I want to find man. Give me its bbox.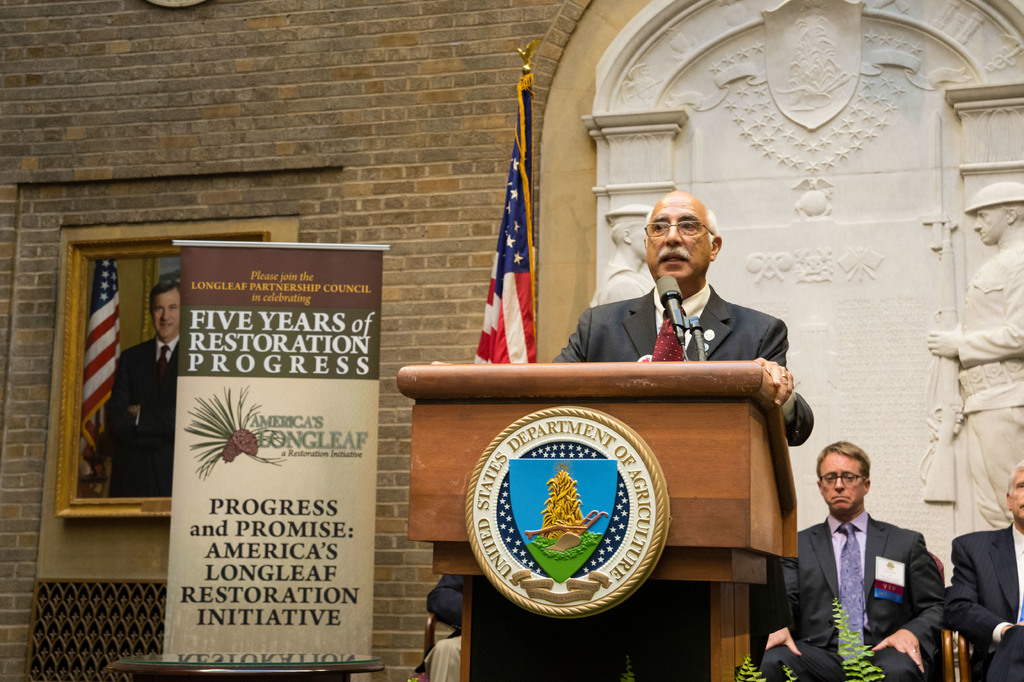
box(787, 452, 945, 667).
